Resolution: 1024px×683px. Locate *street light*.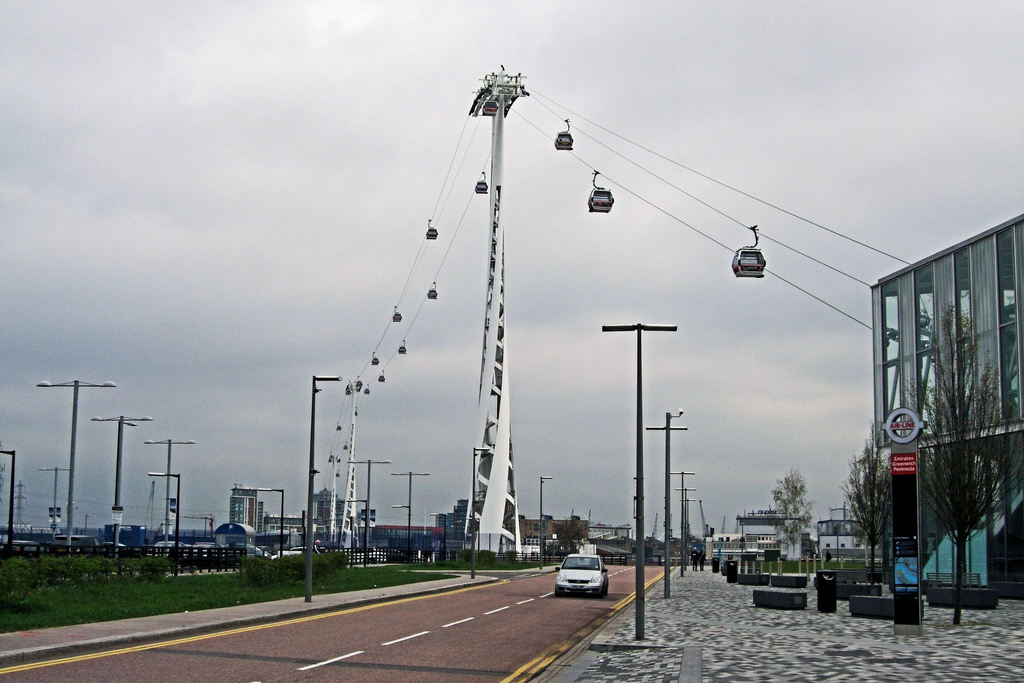
38/379/115/543.
